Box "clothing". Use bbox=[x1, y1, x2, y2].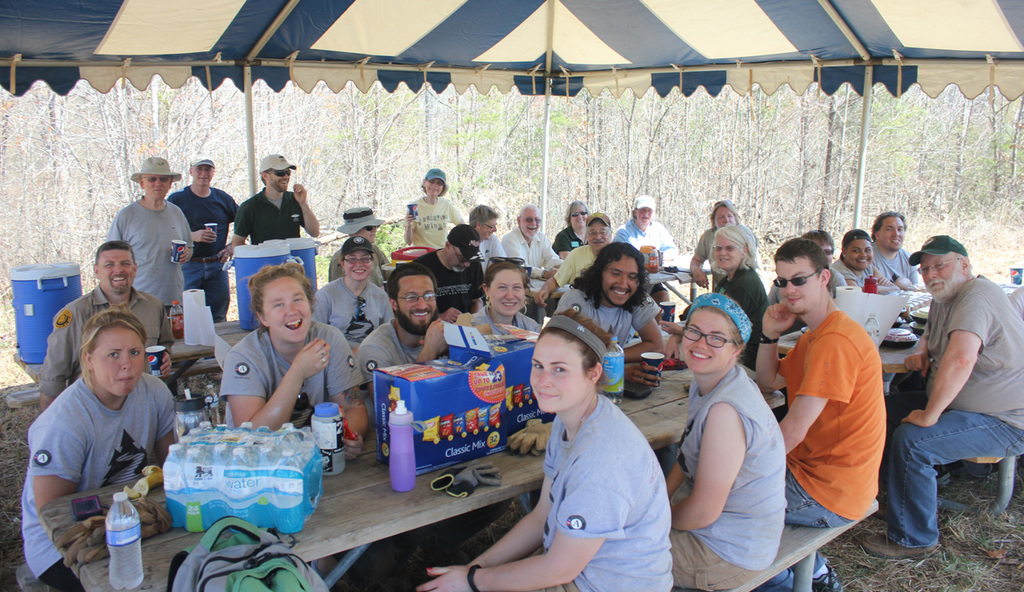
bbox=[840, 252, 879, 289].
